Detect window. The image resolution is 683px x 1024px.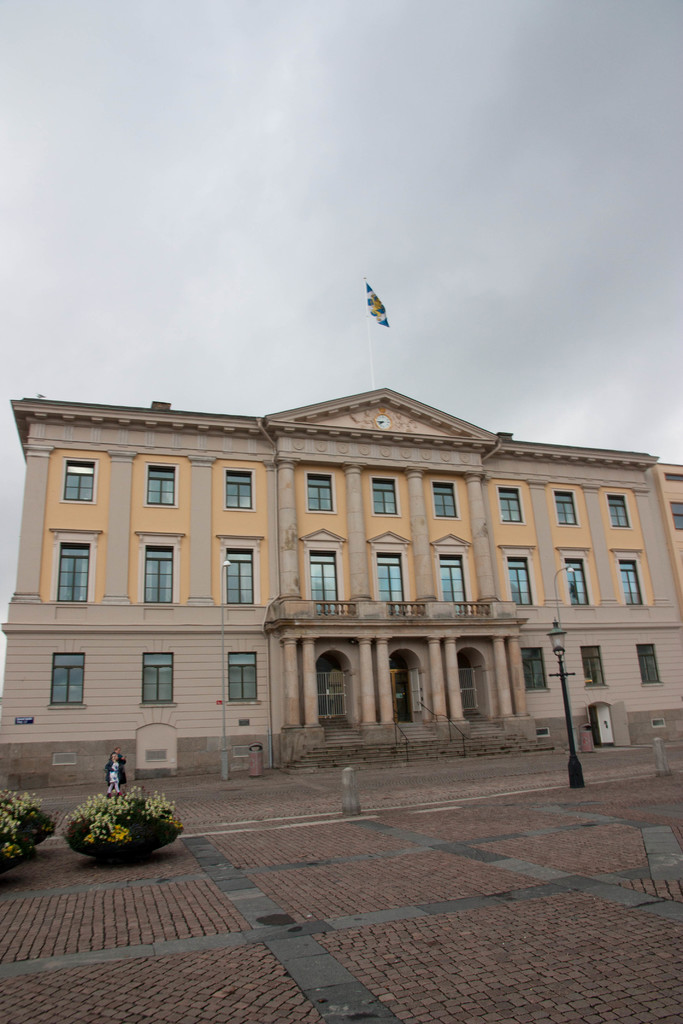
x1=580, y1=643, x2=609, y2=689.
